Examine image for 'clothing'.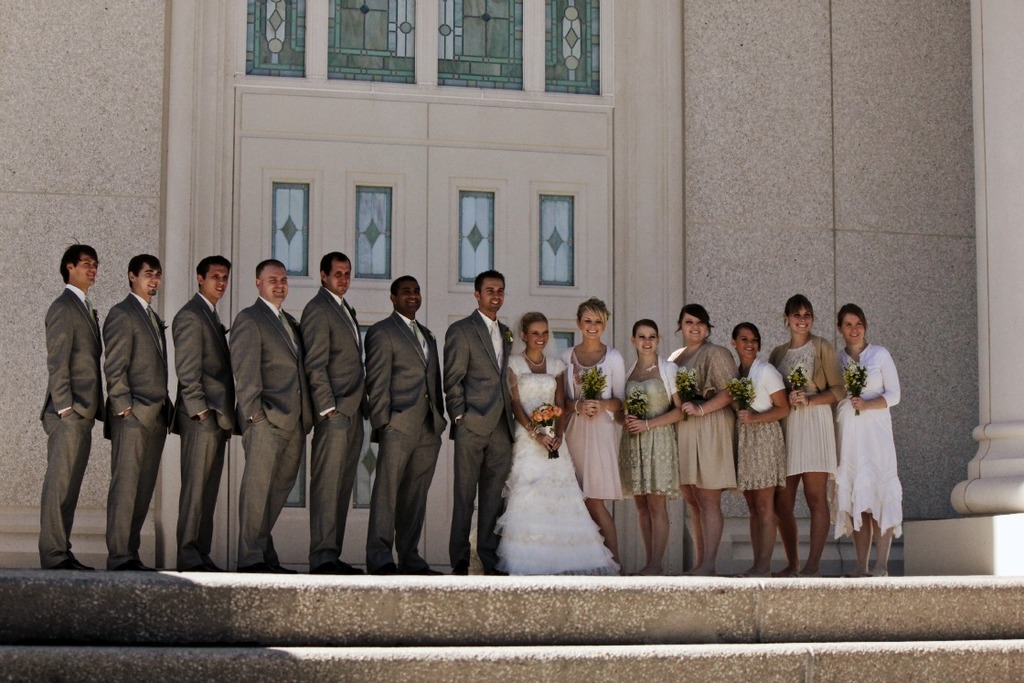
Examination result: (362,310,444,558).
